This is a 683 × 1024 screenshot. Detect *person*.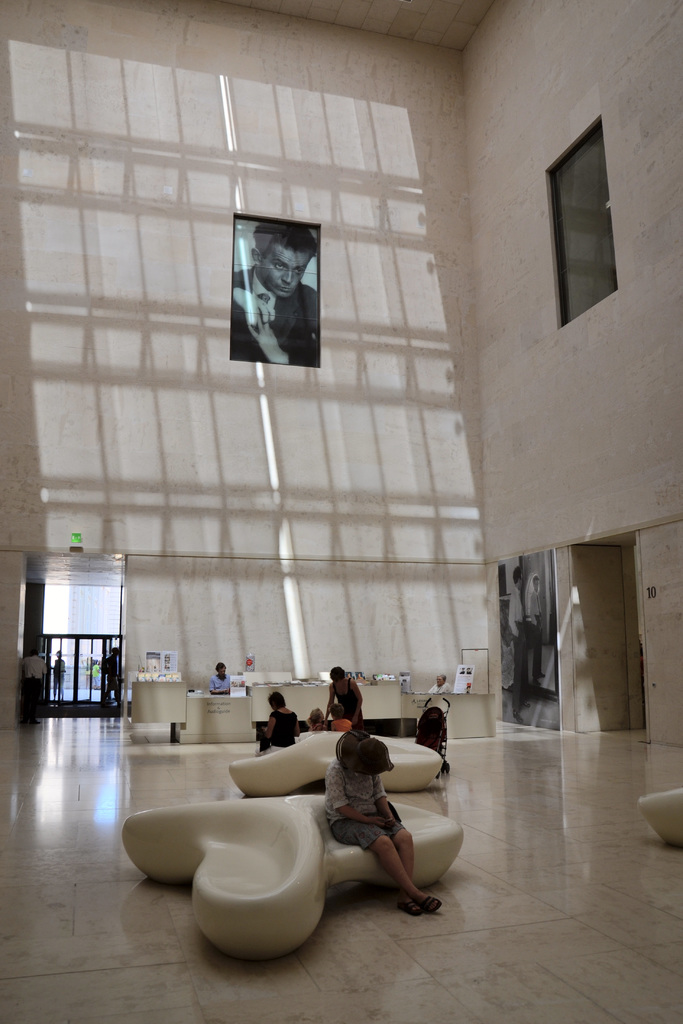
327:733:437:915.
